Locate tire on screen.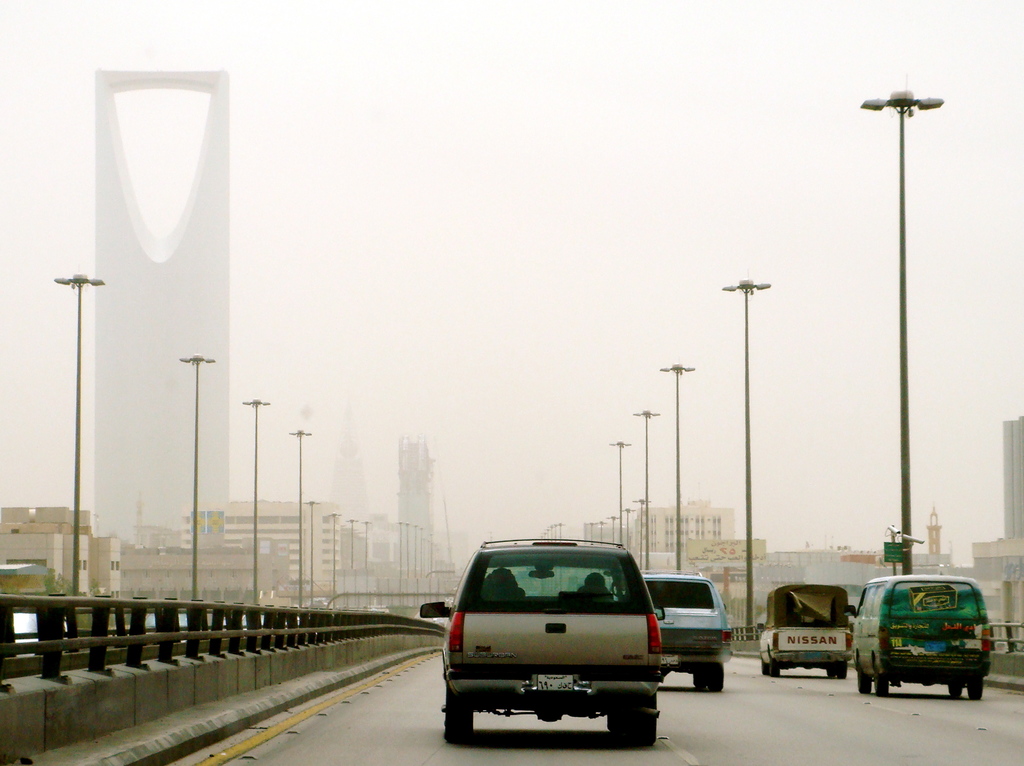
On screen at box=[947, 681, 961, 698].
